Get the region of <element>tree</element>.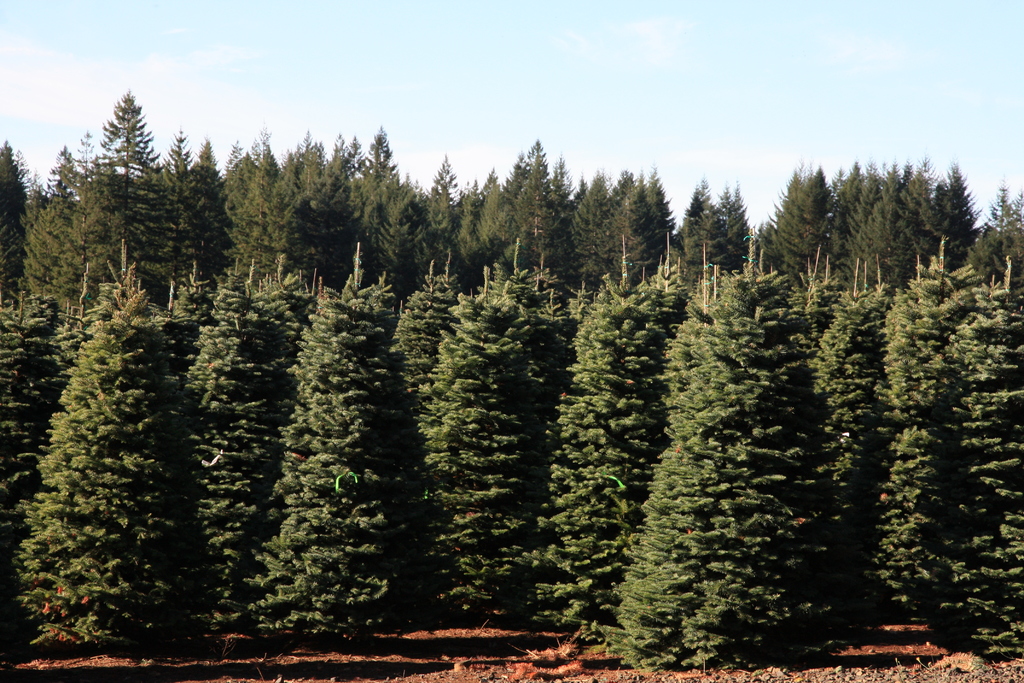
[76, 81, 148, 191].
